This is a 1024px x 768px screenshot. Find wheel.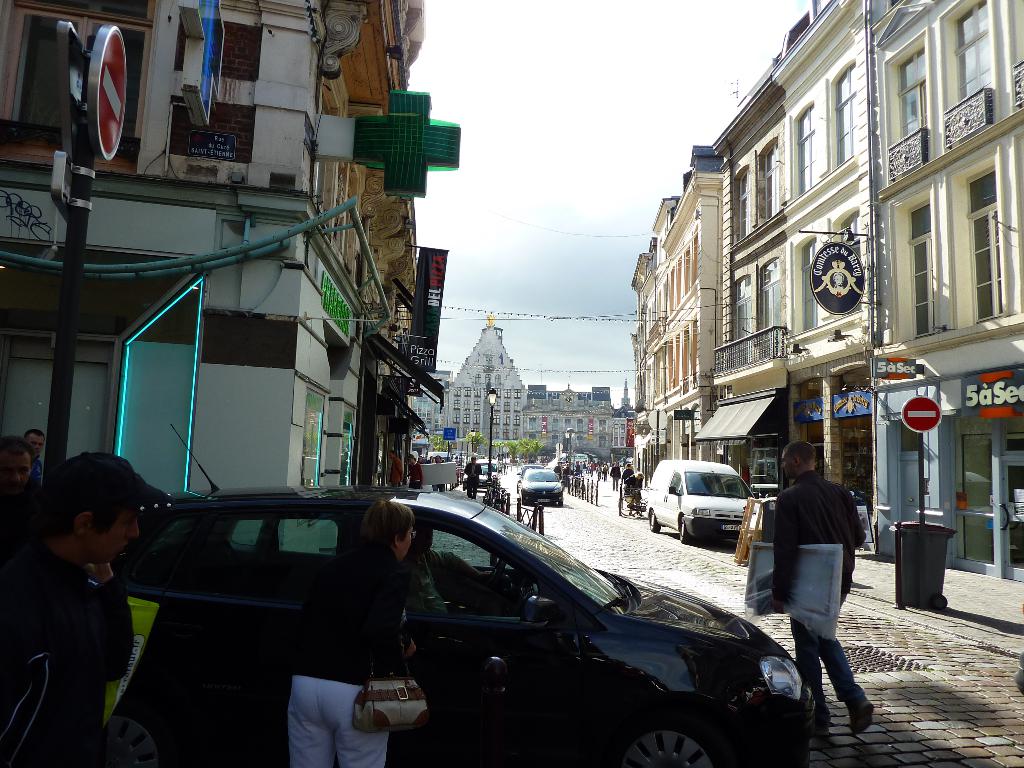
Bounding box: left=614, top=692, right=756, bottom=767.
